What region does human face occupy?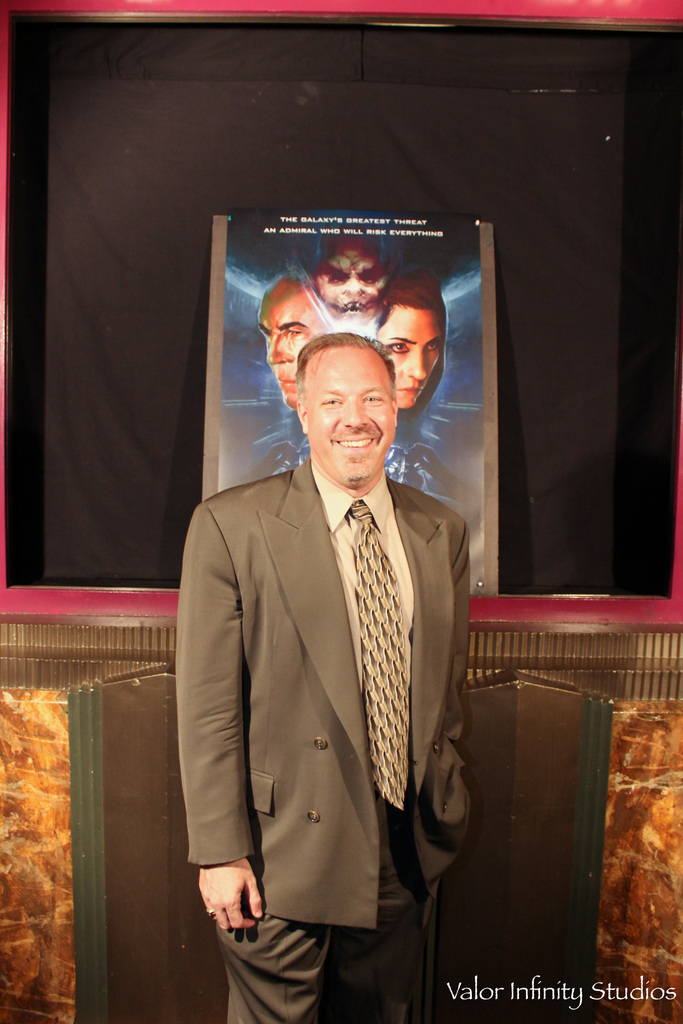
BBox(313, 237, 385, 318).
